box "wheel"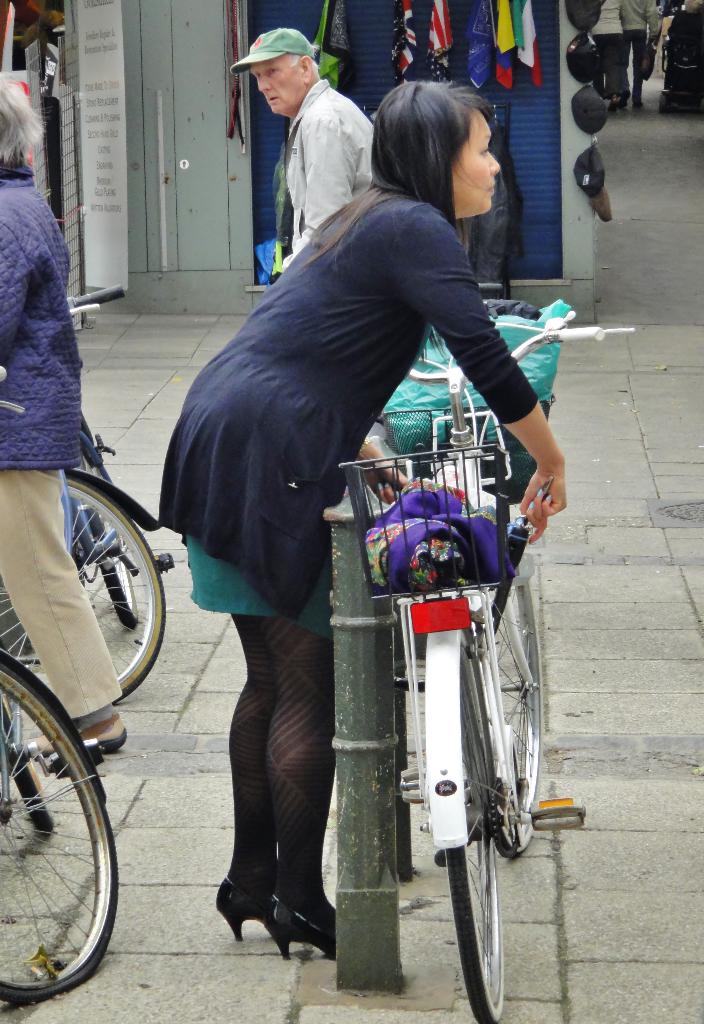
box=[497, 564, 544, 858]
